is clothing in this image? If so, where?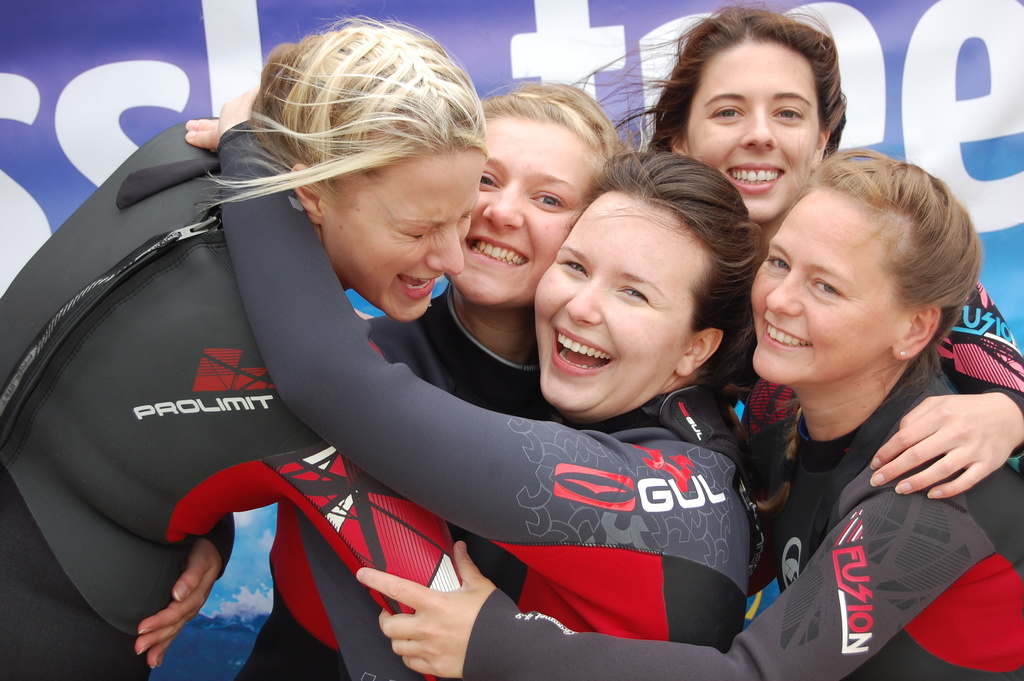
Yes, at BBox(218, 119, 753, 652).
